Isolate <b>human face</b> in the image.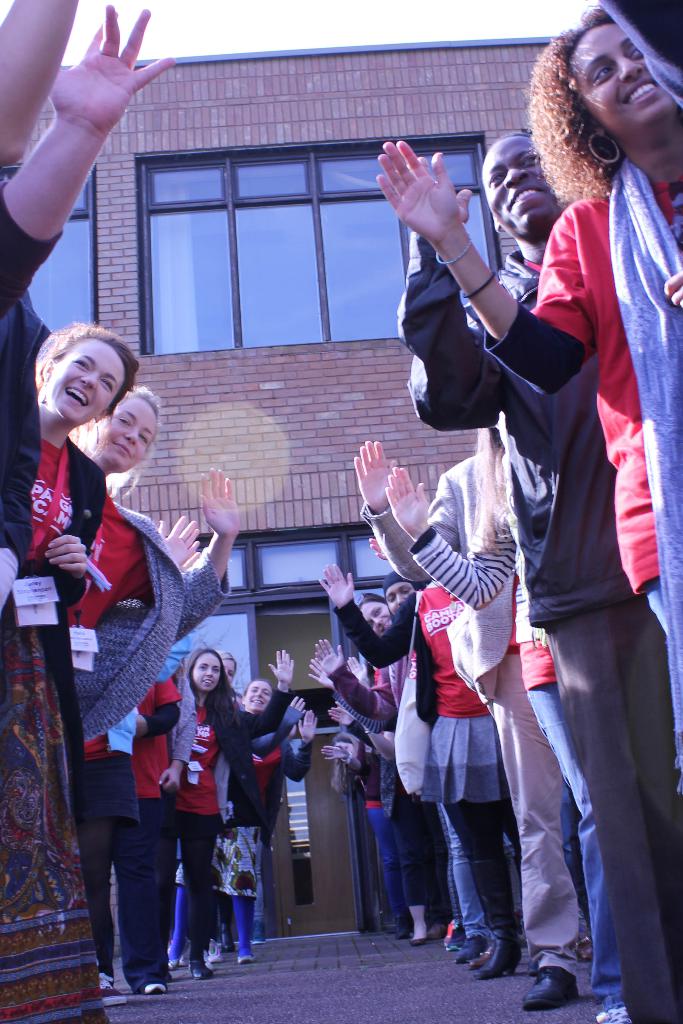
Isolated region: BBox(49, 337, 124, 424).
